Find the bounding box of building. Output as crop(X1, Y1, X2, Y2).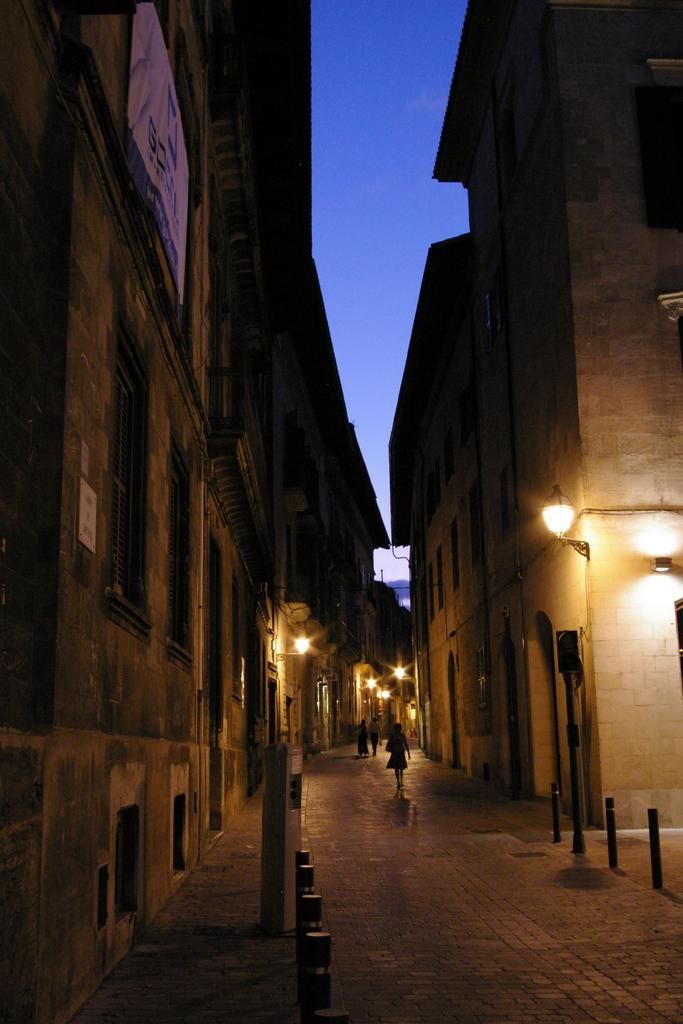
crop(390, 2, 682, 829).
